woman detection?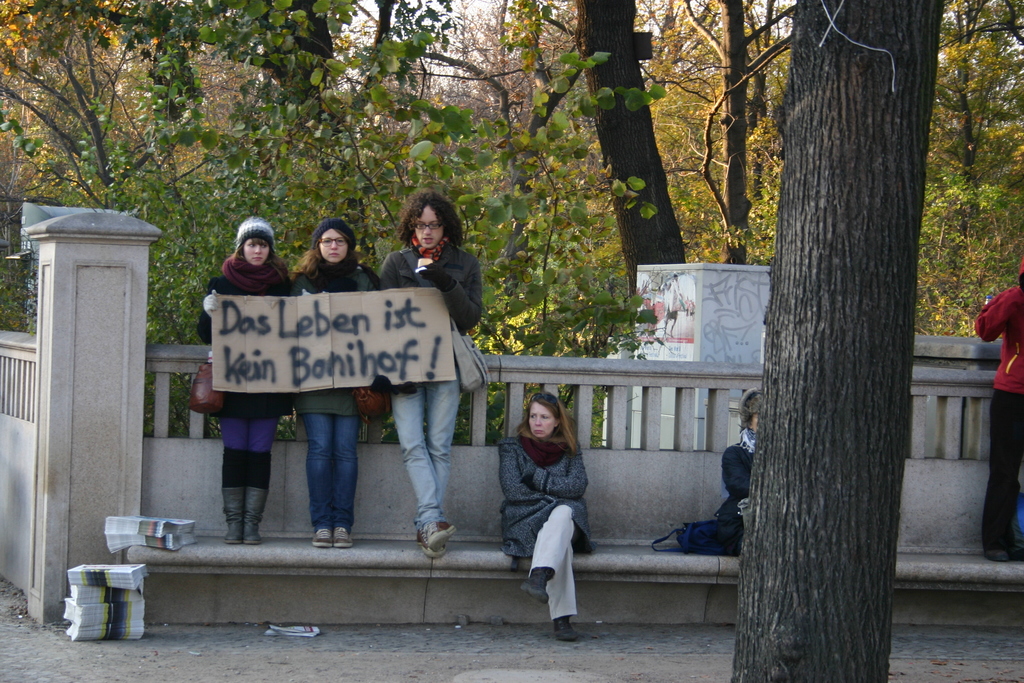
(left=283, top=220, right=378, bottom=550)
